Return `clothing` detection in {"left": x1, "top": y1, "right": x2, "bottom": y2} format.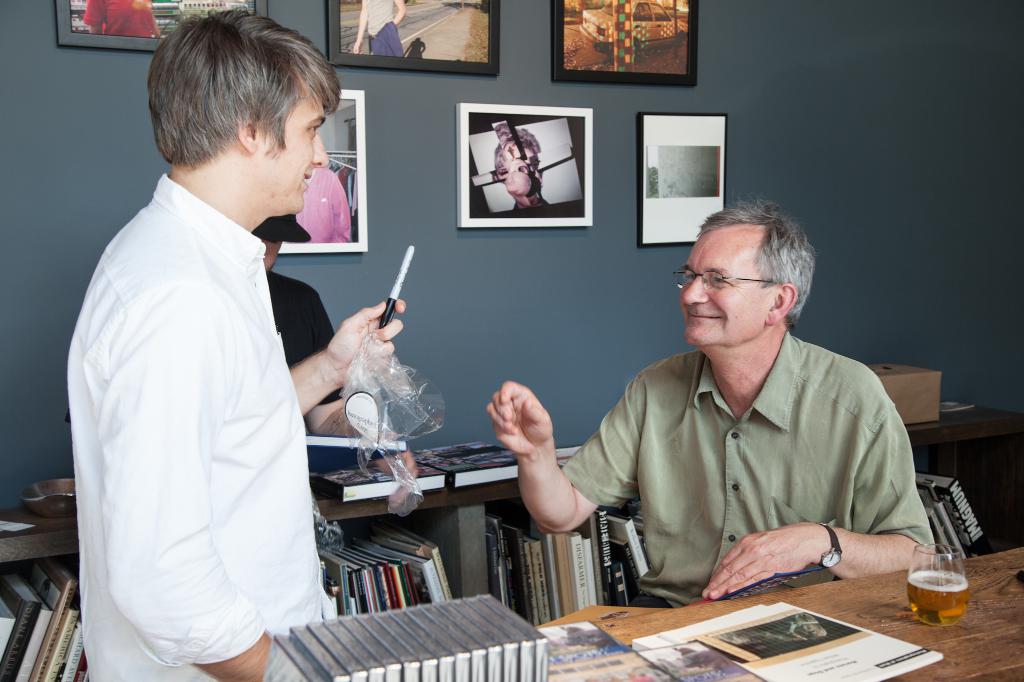
{"left": 68, "top": 3, "right": 150, "bottom": 45}.
